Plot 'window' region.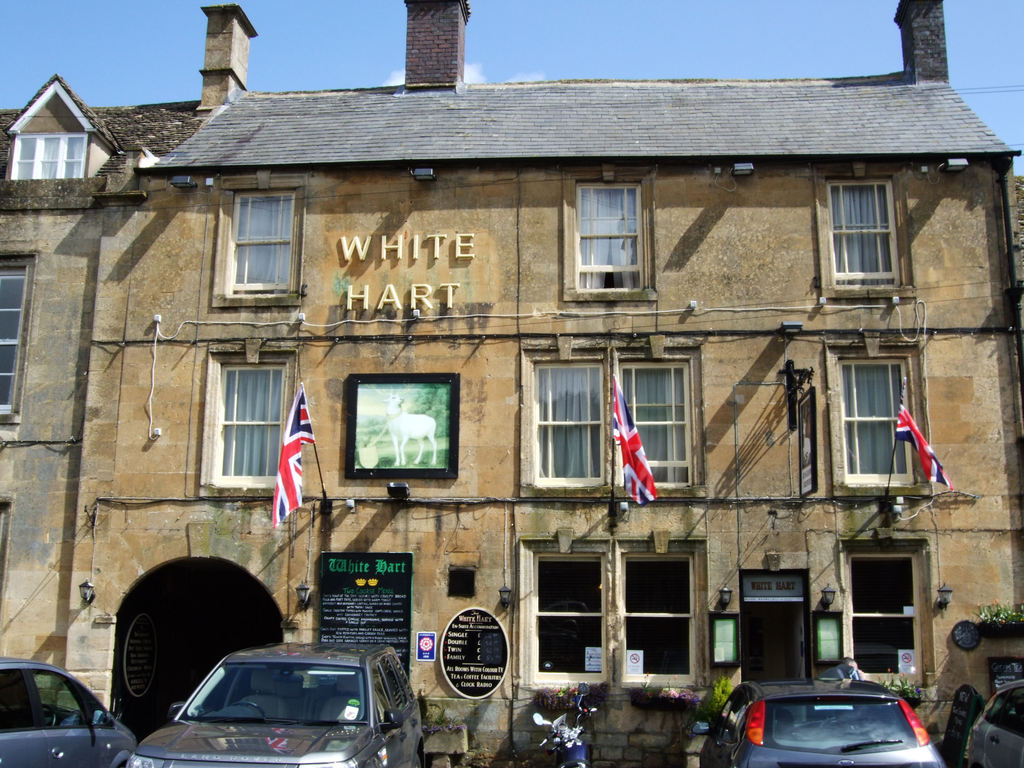
Plotted at x1=848 y1=332 x2=925 y2=502.
